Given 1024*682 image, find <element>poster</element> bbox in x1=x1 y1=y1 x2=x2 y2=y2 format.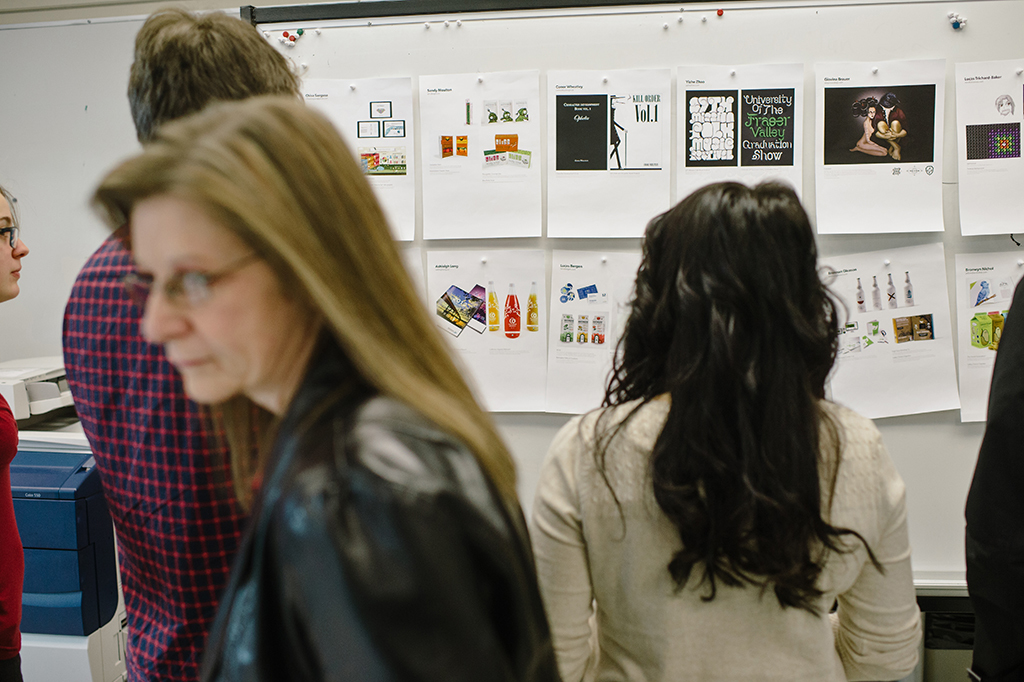
x1=548 y1=68 x2=668 y2=236.
